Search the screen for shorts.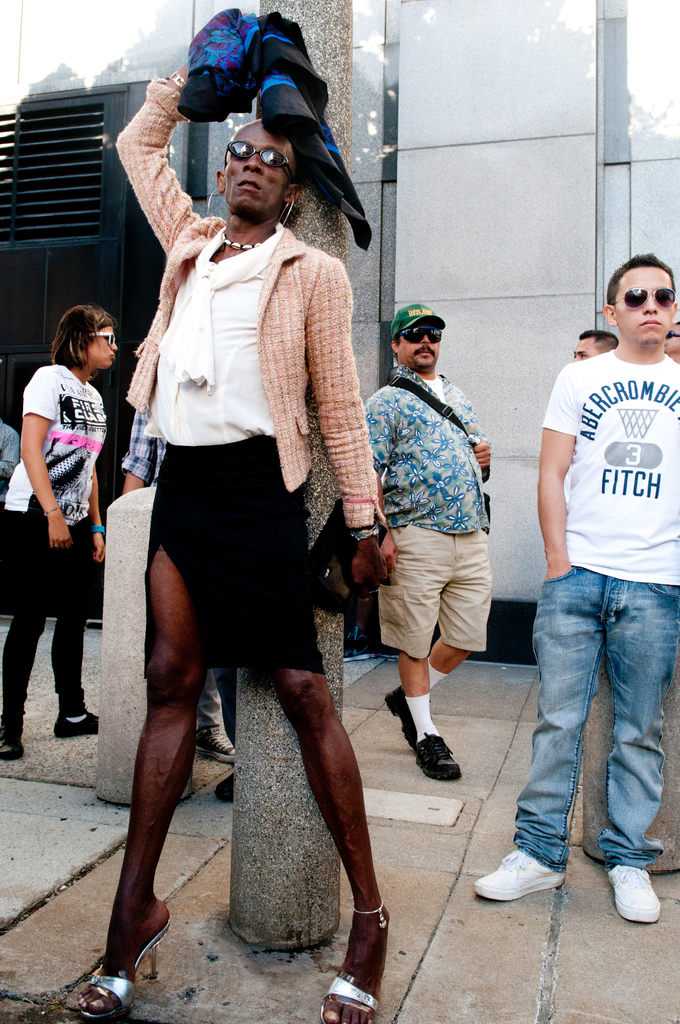
Found at bbox=[380, 513, 510, 664].
